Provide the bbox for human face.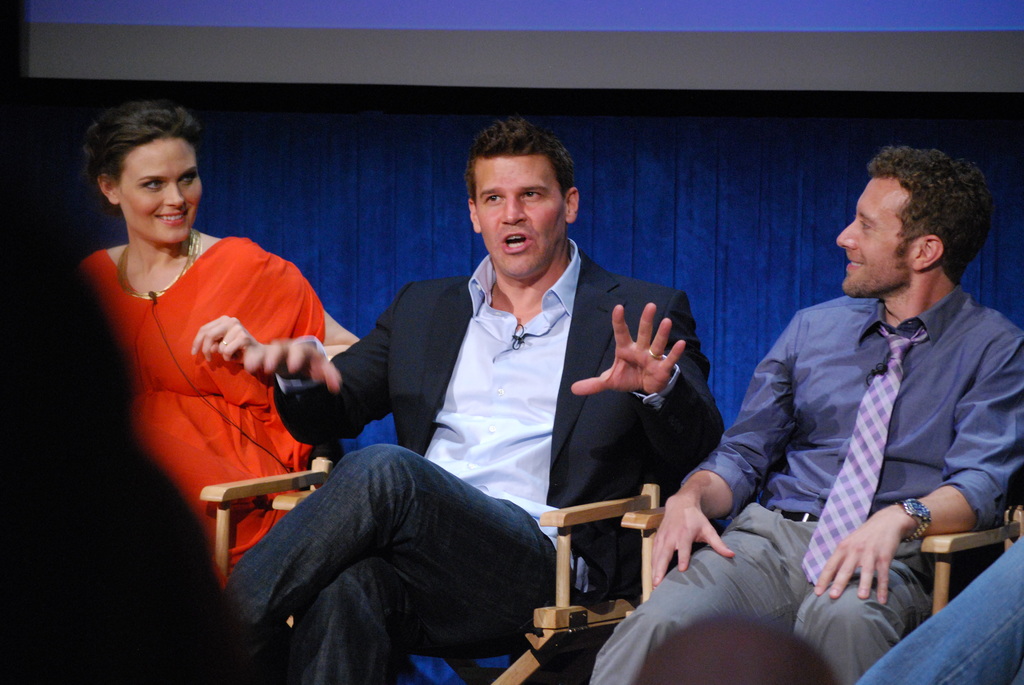
rect(111, 136, 204, 238).
